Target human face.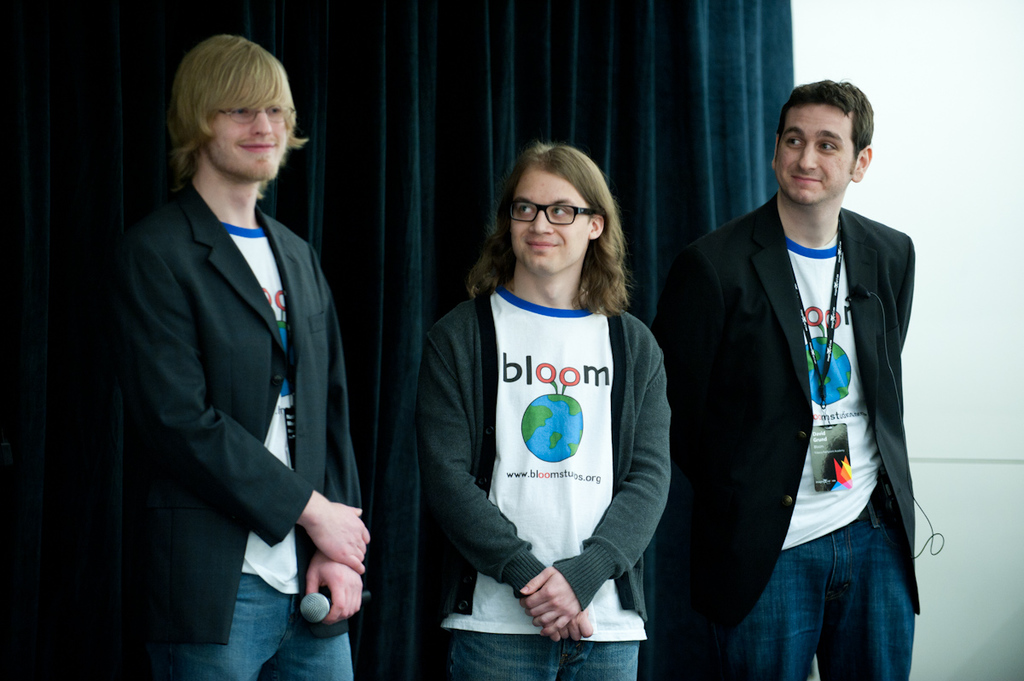
Target region: box(771, 94, 865, 205).
